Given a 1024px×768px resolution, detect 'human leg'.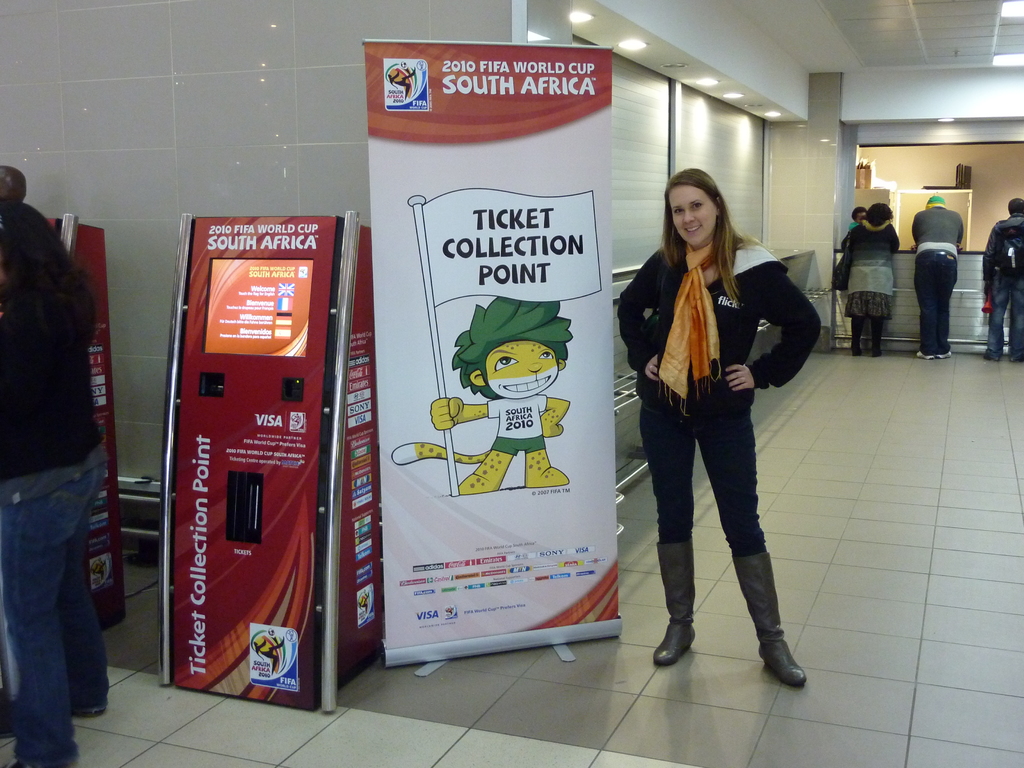
(0,468,86,767).
